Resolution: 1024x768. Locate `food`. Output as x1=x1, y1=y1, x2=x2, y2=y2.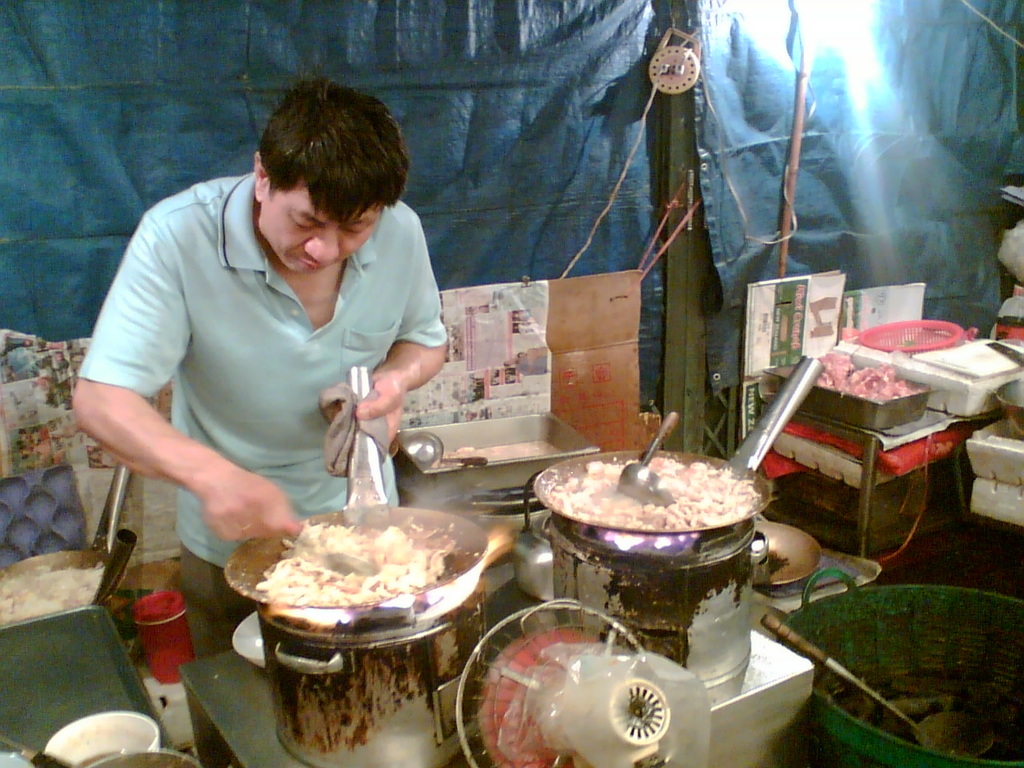
x1=255, y1=521, x2=461, y2=624.
